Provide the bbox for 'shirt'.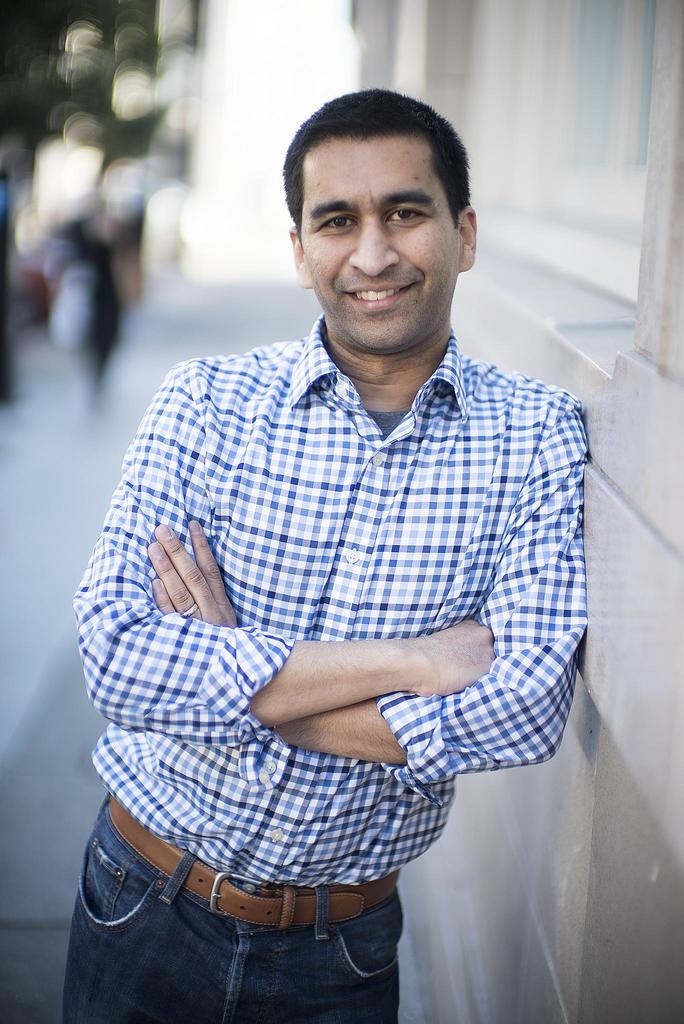
x1=70, y1=316, x2=590, y2=888.
